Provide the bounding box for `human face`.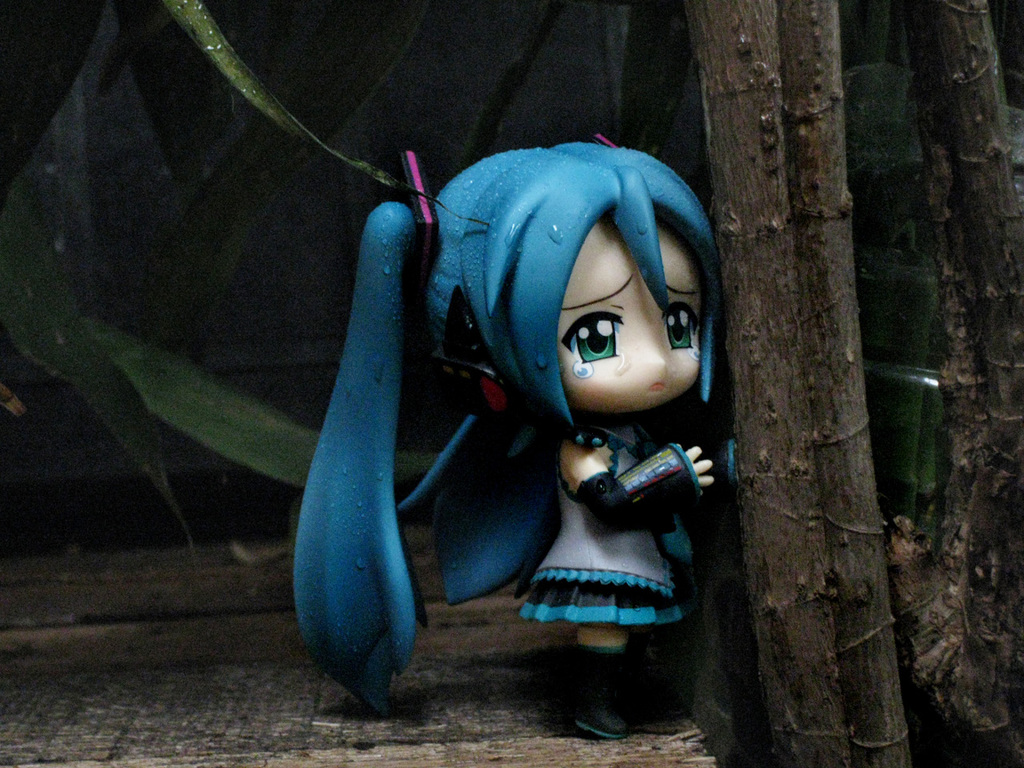
[left=557, top=210, right=703, bottom=417].
